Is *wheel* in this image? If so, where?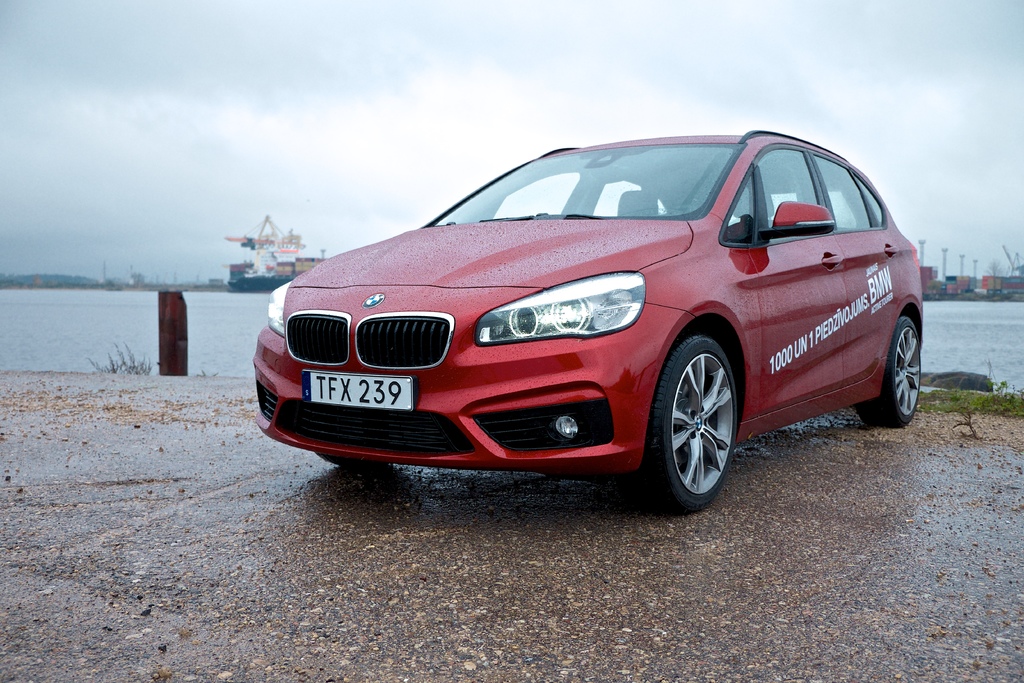
Yes, at x1=317, y1=451, x2=394, y2=472.
